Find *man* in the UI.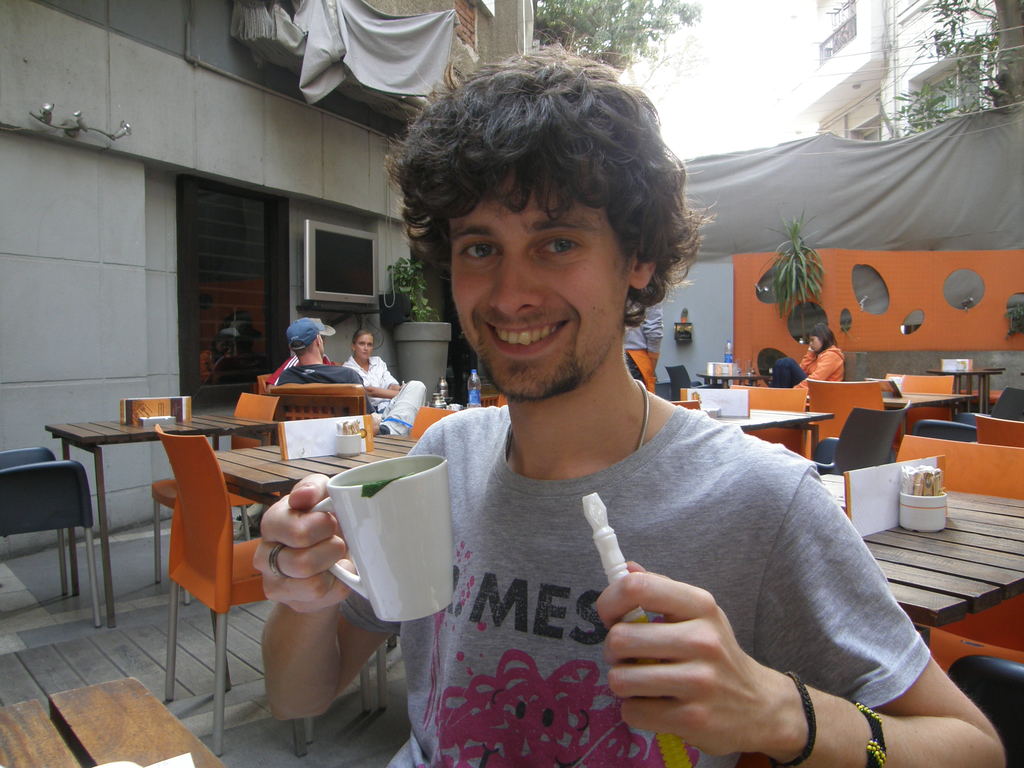
UI element at left=272, top=318, right=400, bottom=441.
